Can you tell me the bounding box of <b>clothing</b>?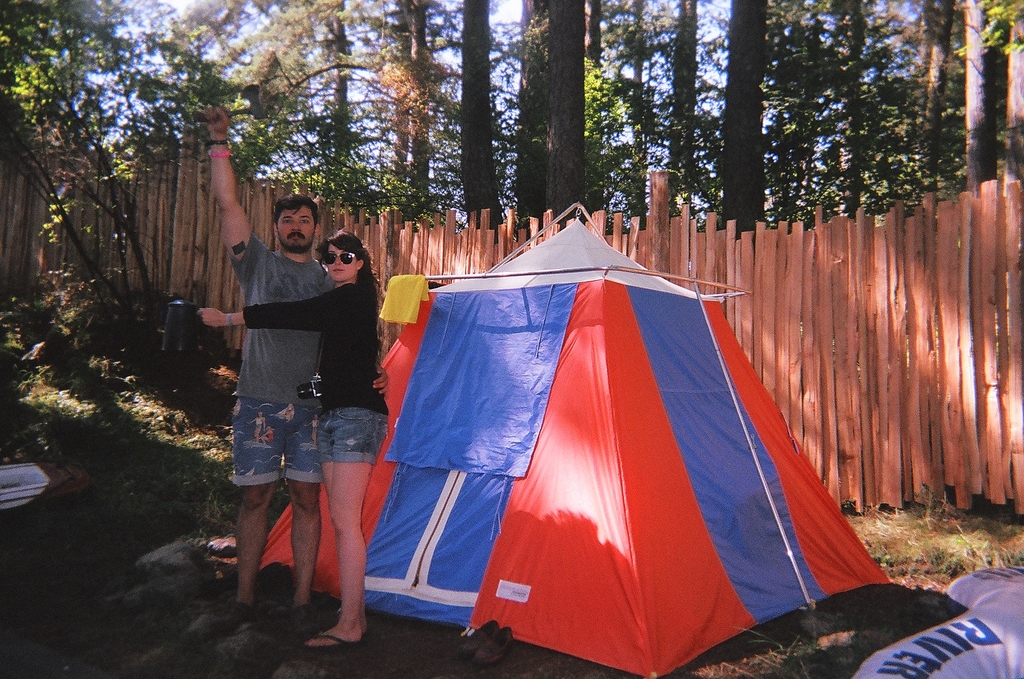
box=[312, 420, 316, 433].
